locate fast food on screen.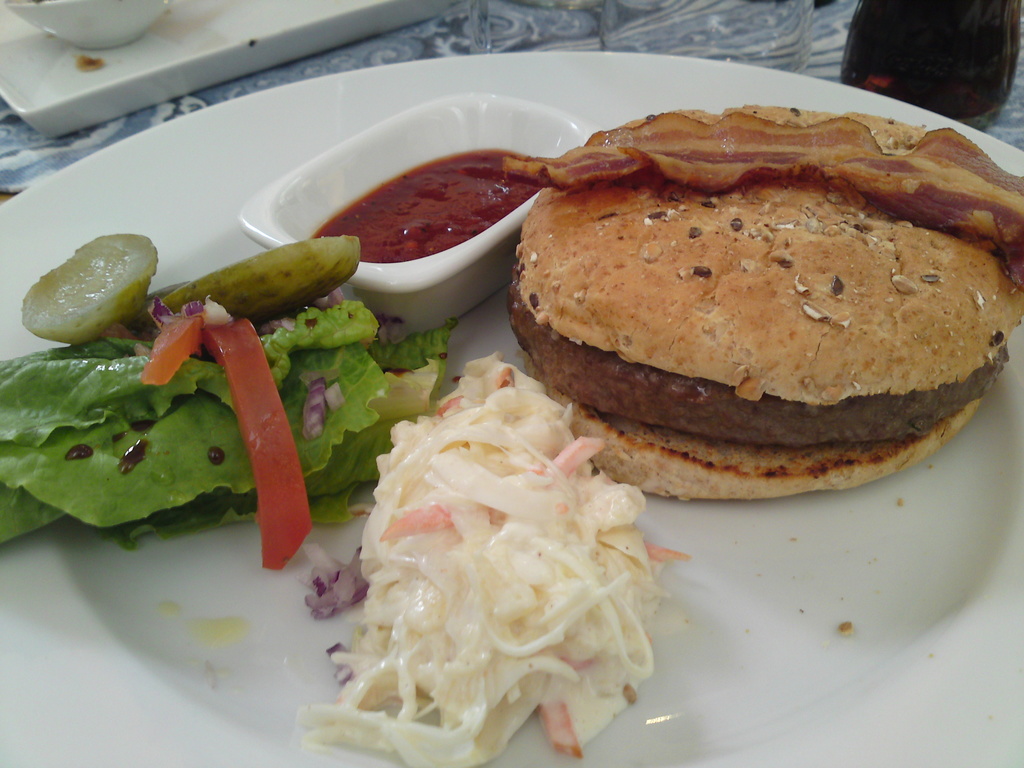
On screen at bbox(3, 220, 447, 542).
